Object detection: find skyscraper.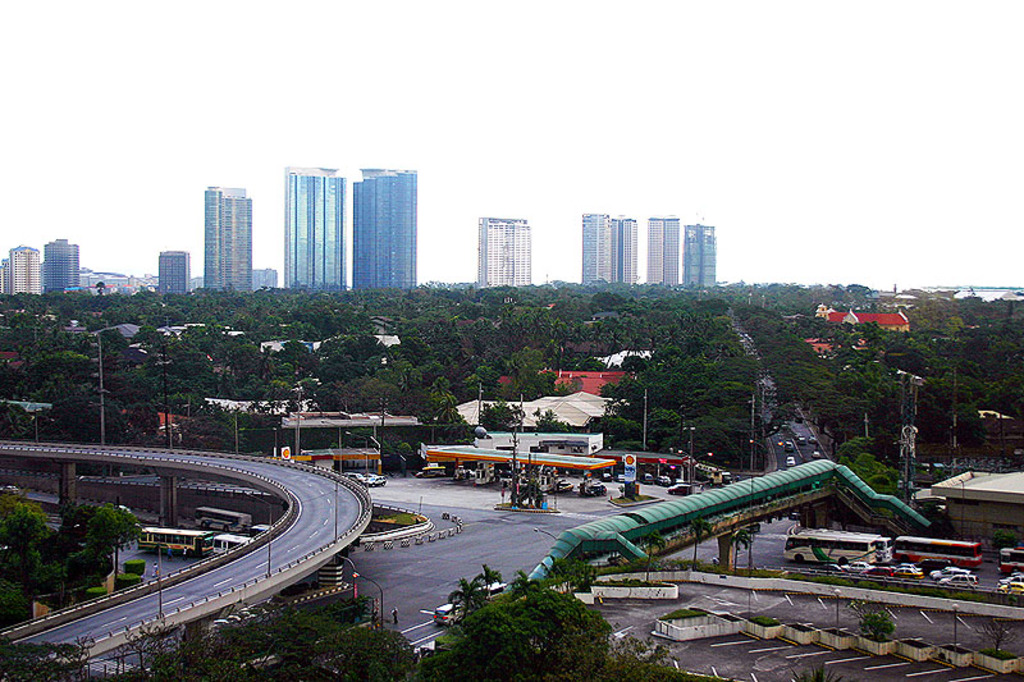
pyautogui.locateOnScreen(643, 211, 678, 287).
